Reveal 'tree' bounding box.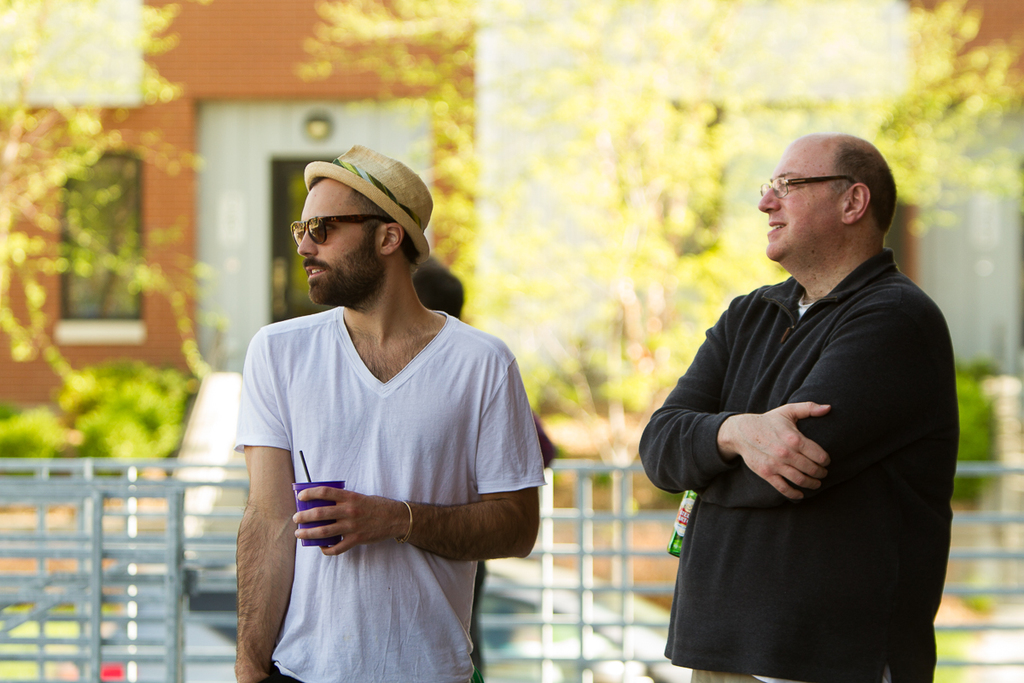
Revealed: [x1=0, y1=0, x2=215, y2=386].
